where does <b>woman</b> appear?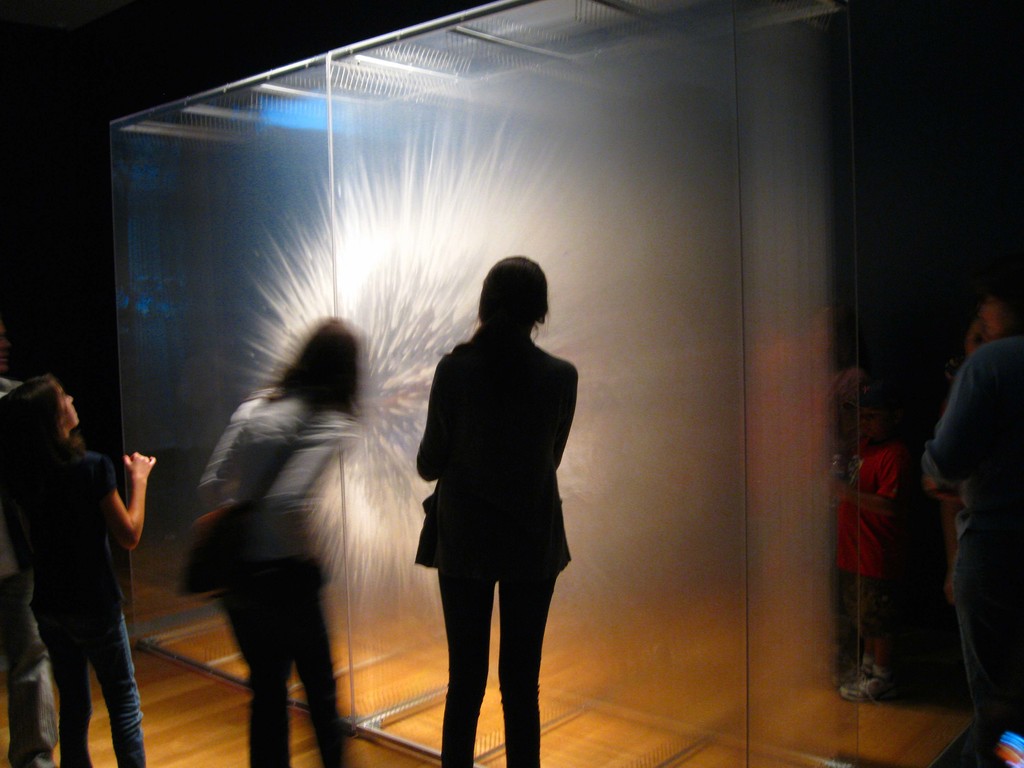
Appears at (397, 244, 587, 742).
